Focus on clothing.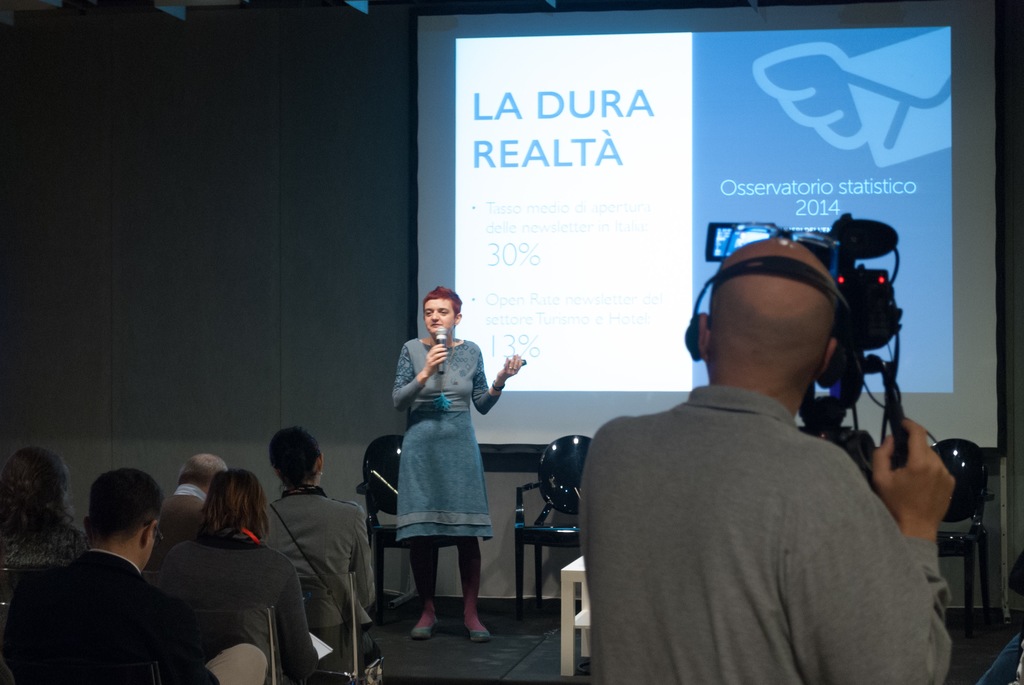
Focused at select_region(156, 487, 209, 558).
